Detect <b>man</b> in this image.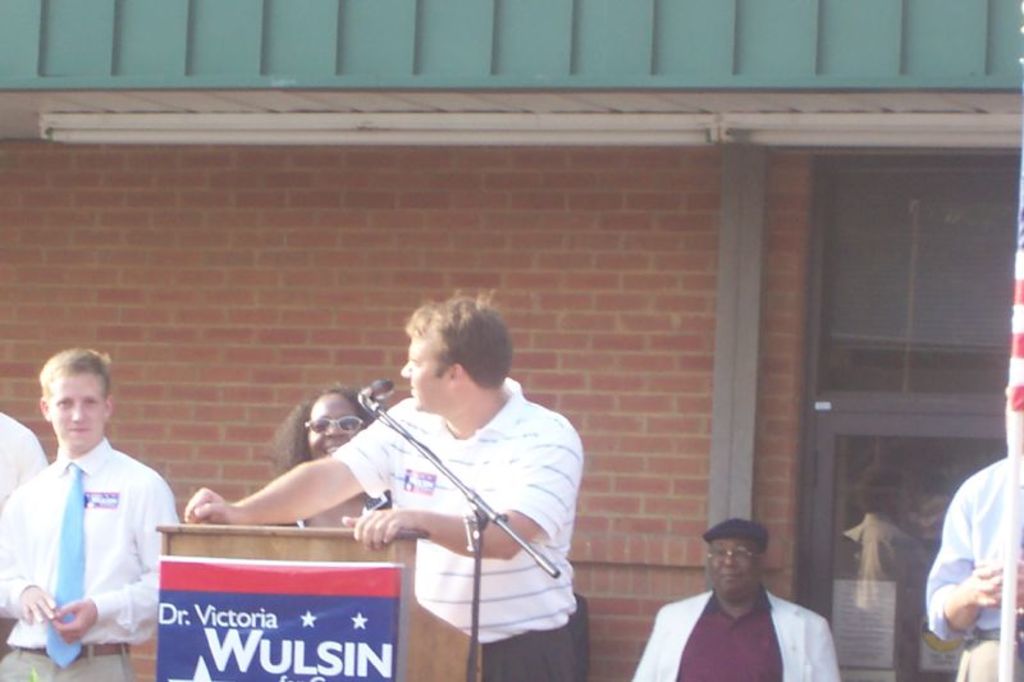
Detection: <bbox>927, 426, 1023, 681</bbox>.
